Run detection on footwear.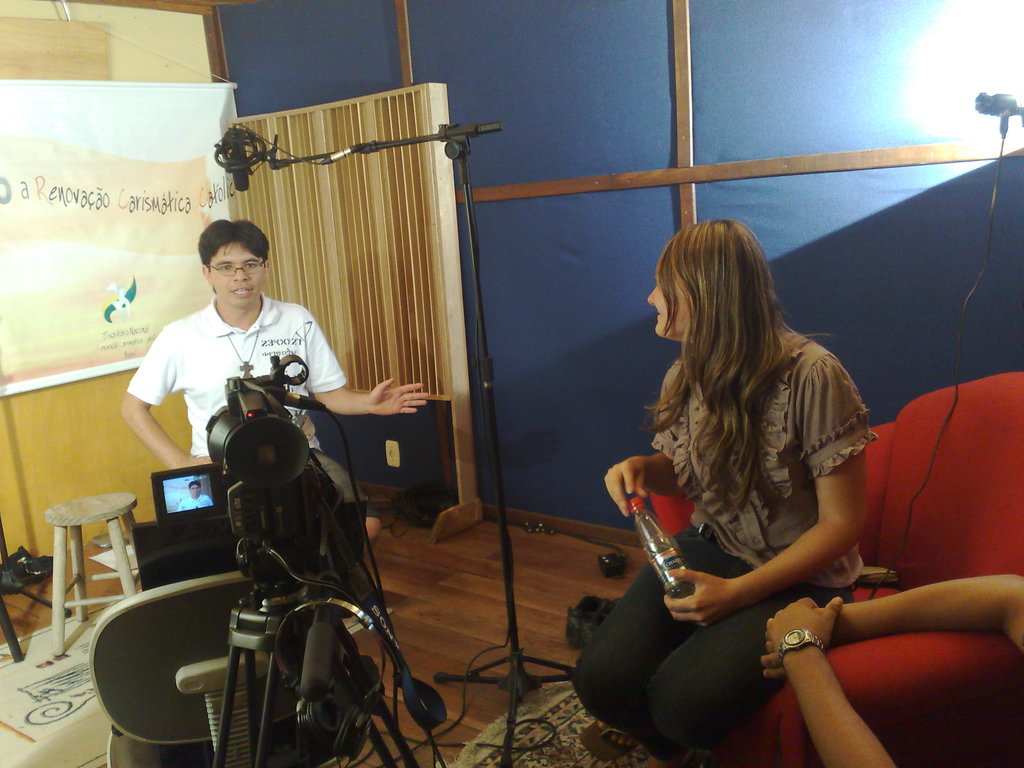
Result: locate(575, 719, 637, 765).
